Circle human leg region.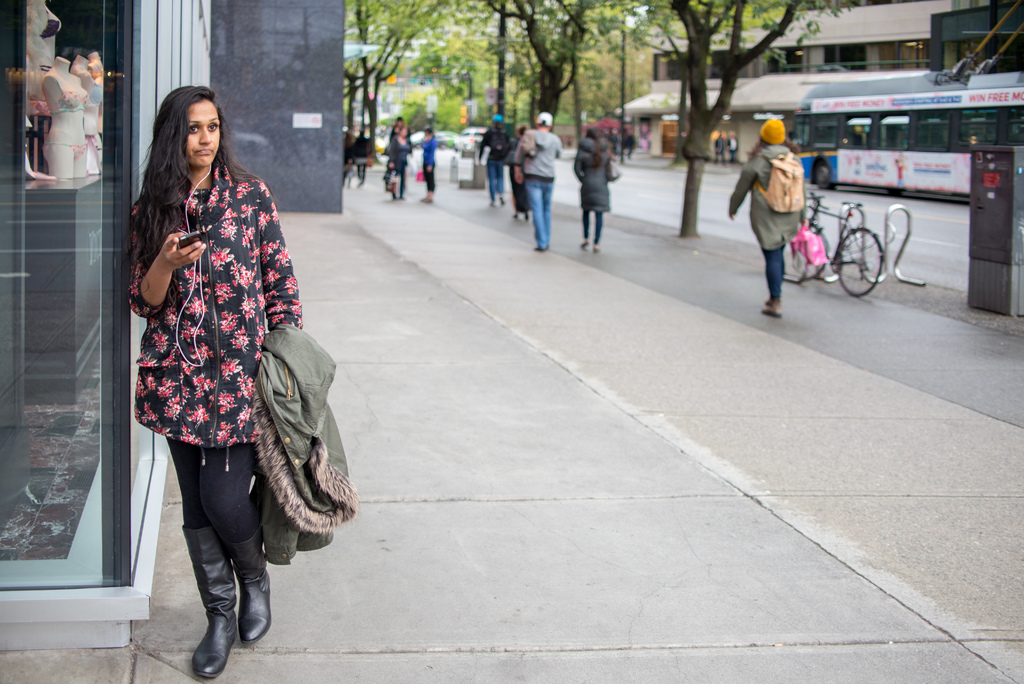
Region: <region>520, 178, 555, 252</region>.
